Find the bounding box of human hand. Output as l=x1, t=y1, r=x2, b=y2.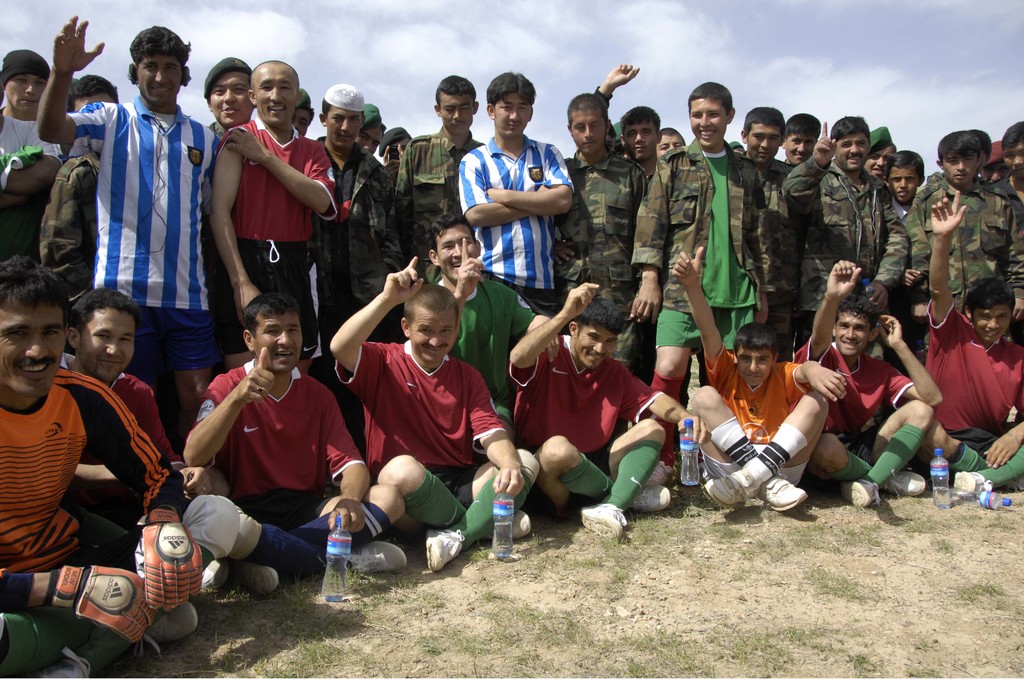
l=134, t=525, r=206, b=611.
